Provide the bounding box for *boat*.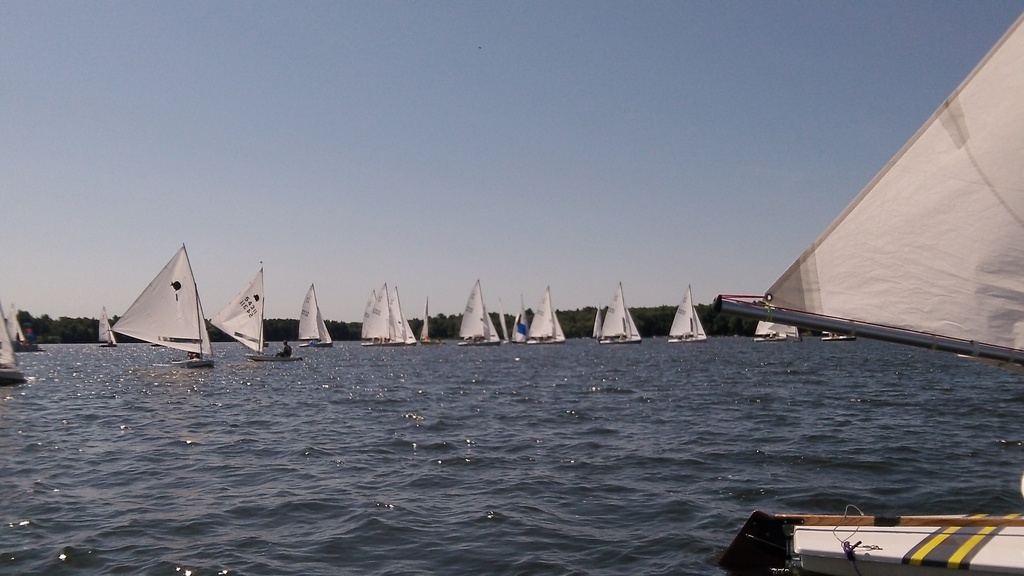
418/292/442/343.
